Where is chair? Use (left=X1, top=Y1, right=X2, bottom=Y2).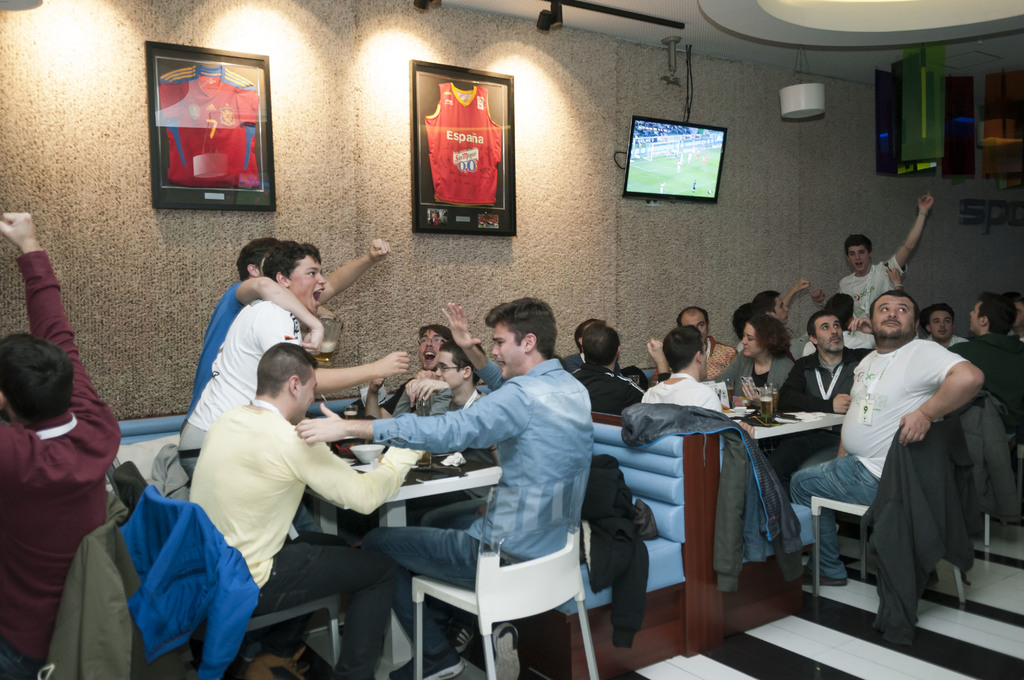
(left=809, top=426, right=966, bottom=615).
